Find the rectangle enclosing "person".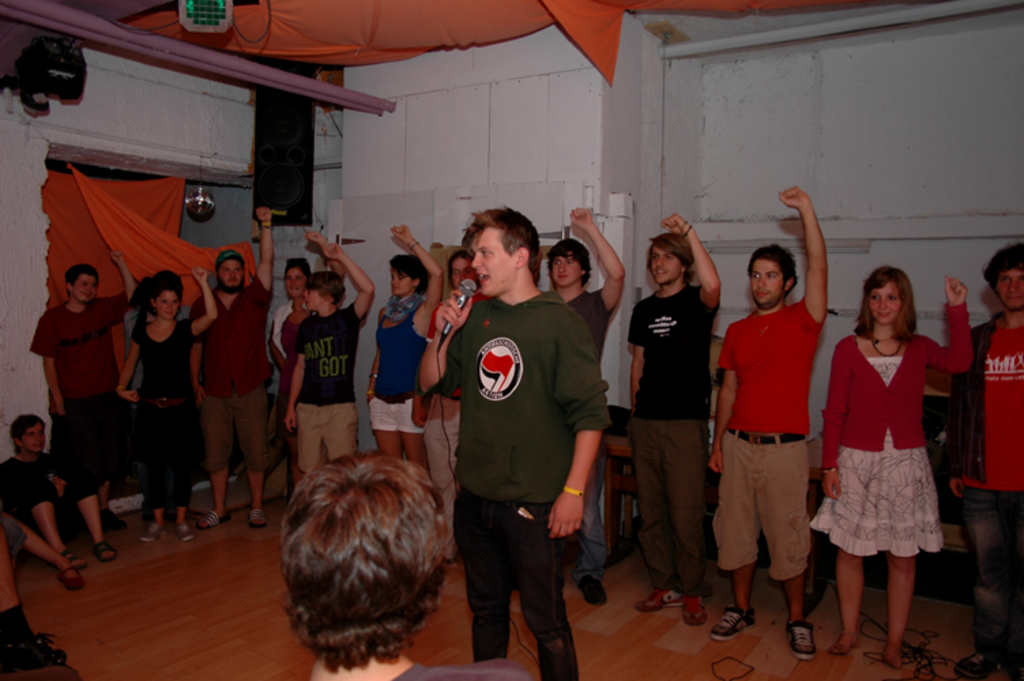
(26,262,133,552).
